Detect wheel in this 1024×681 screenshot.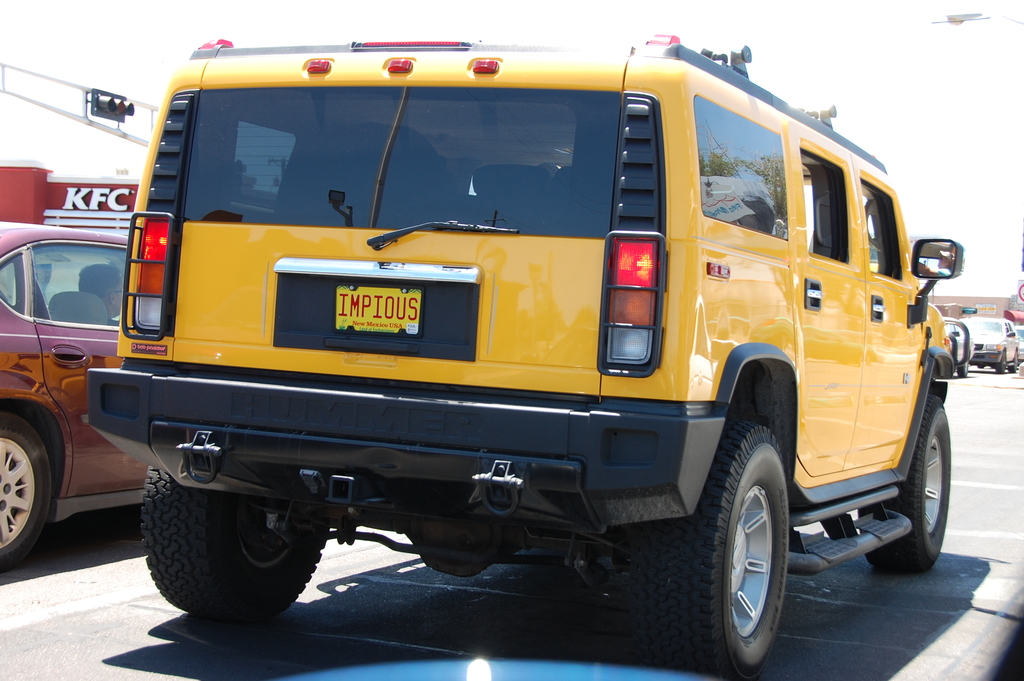
Detection: Rect(632, 422, 788, 678).
